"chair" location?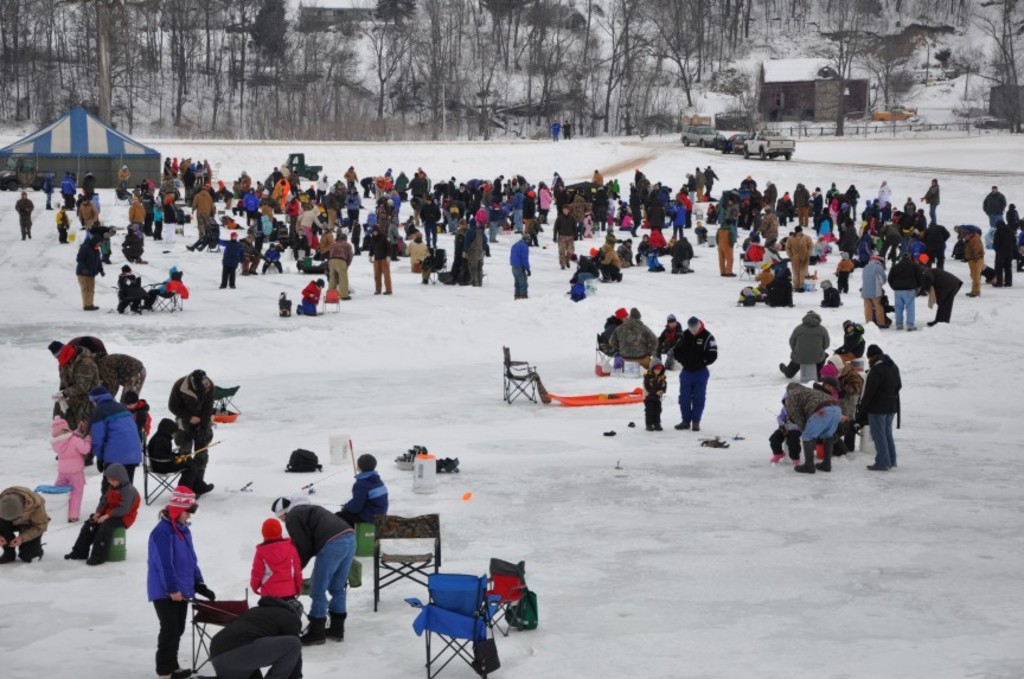
<region>143, 421, 188, 502</region>
